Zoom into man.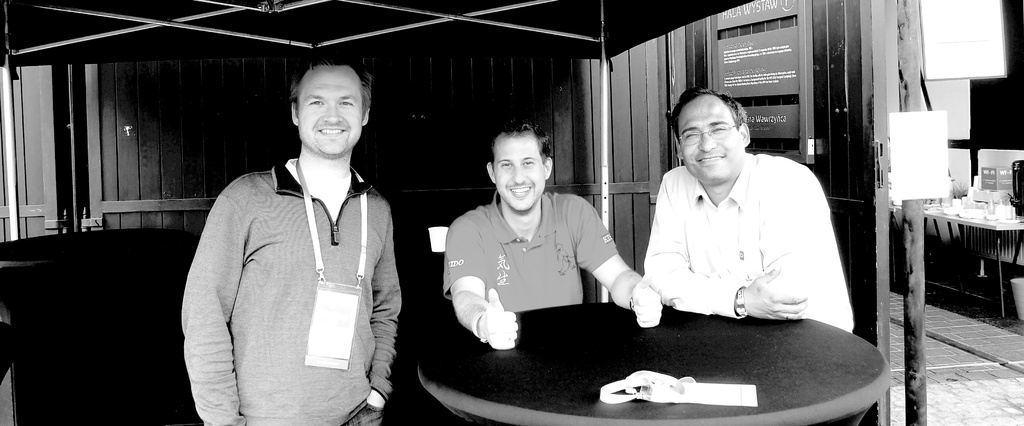
Zoom target: <region>436, 119, 671, 355</region>.
